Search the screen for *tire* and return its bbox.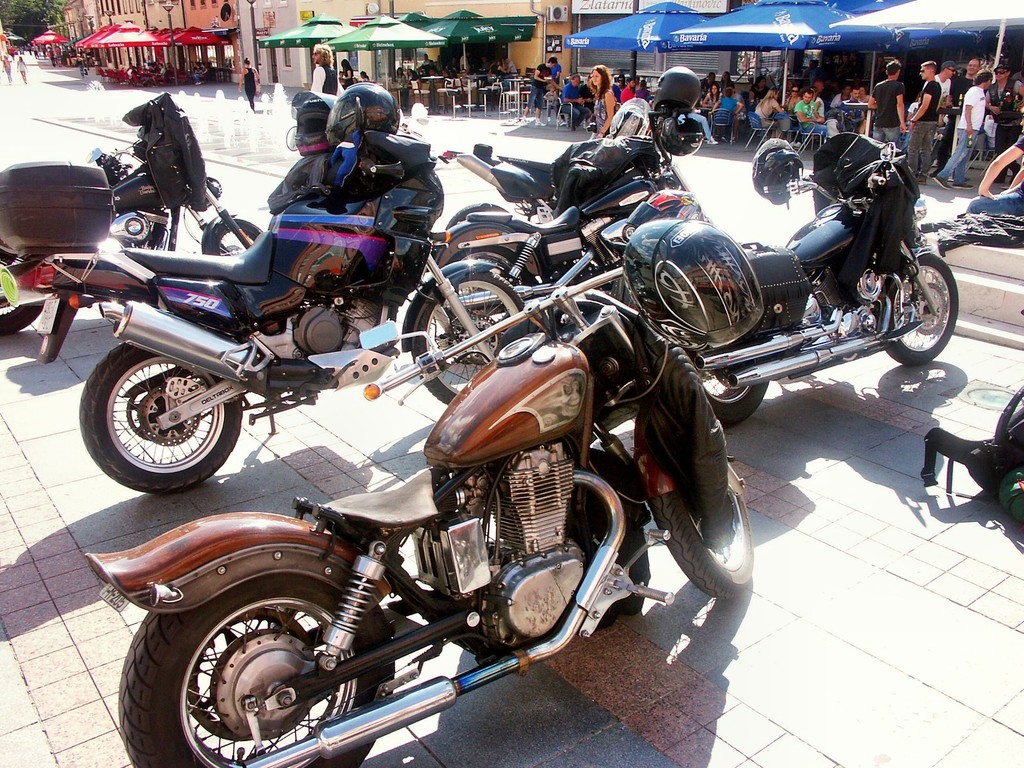
Found: detection(440, 200, 509, 230).
